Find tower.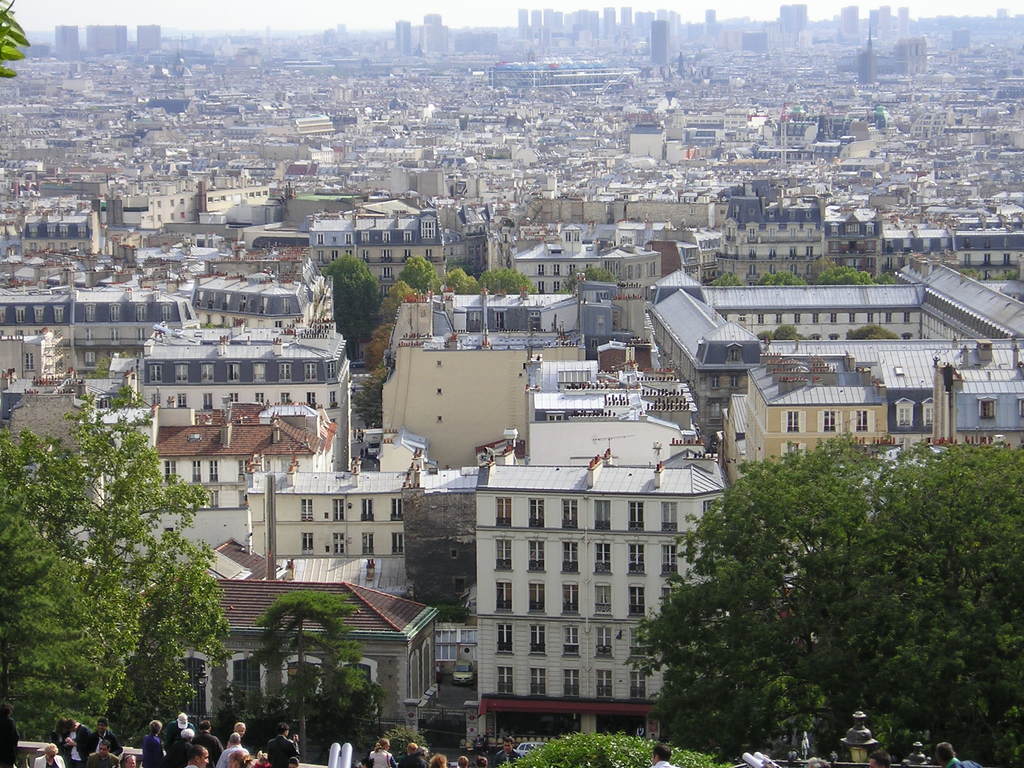
<bbox>602, 5, 612, 38</bbox>.
